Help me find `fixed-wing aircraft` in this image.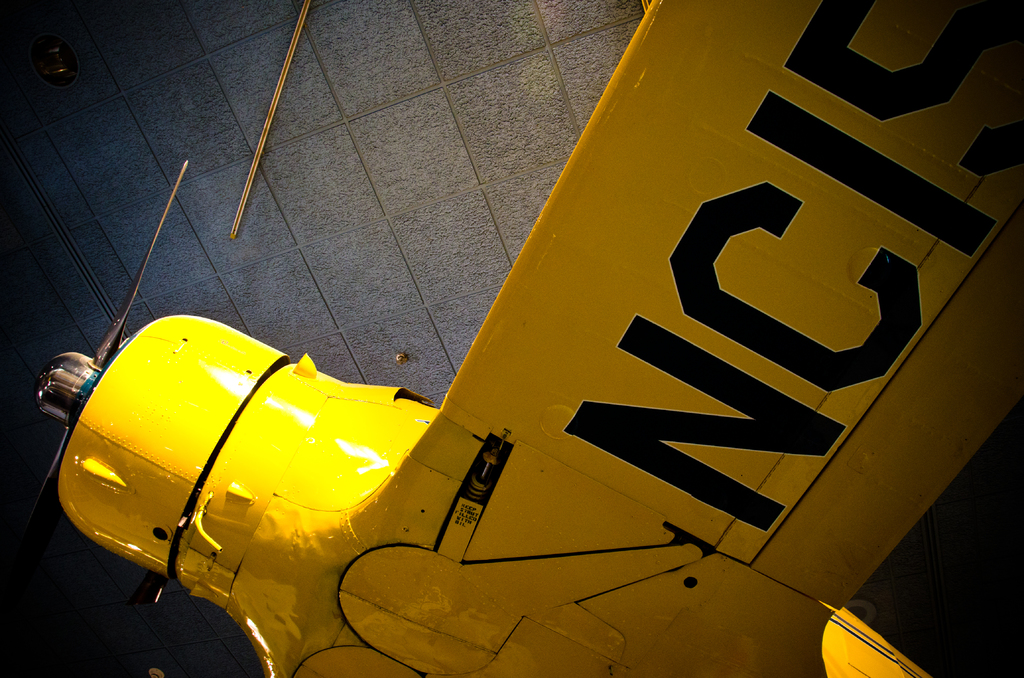
Found it: rect(0, 0, 1023, 677).
